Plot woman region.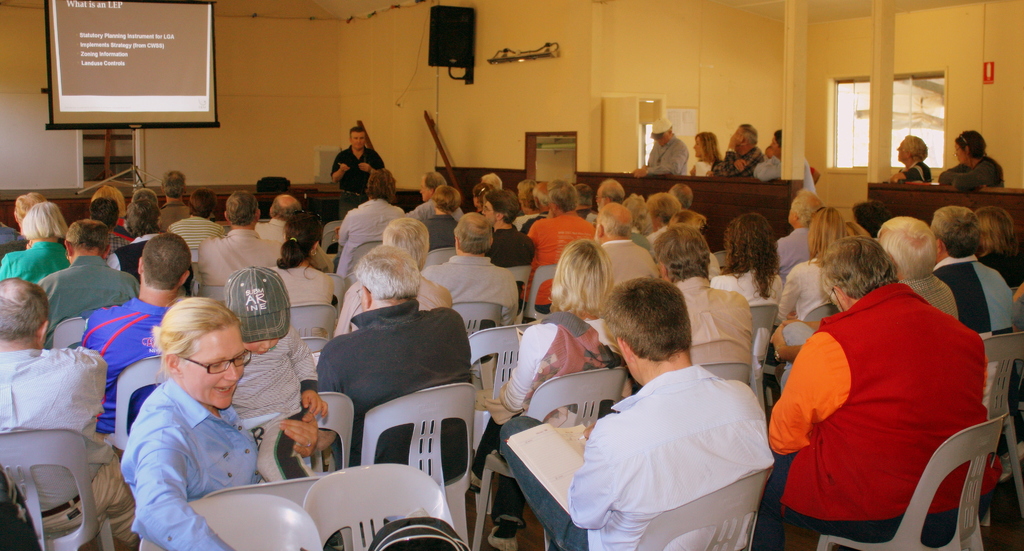
Plotted at (x1=102, y1=279, x2=284, y2=541).
